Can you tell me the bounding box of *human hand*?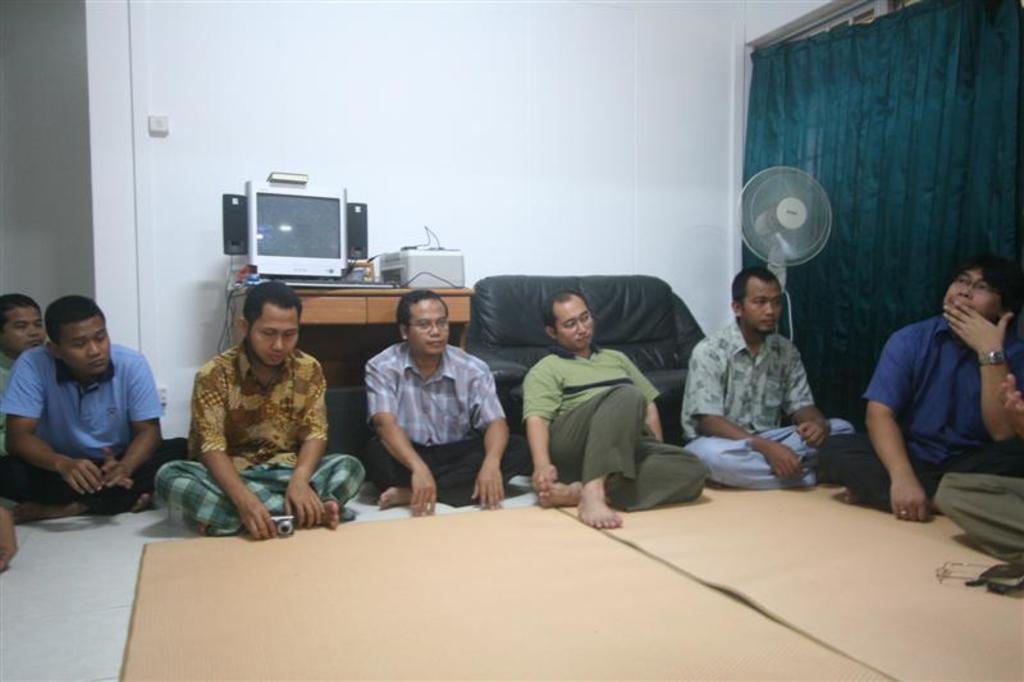
rect(99, 447, 134, 493).
